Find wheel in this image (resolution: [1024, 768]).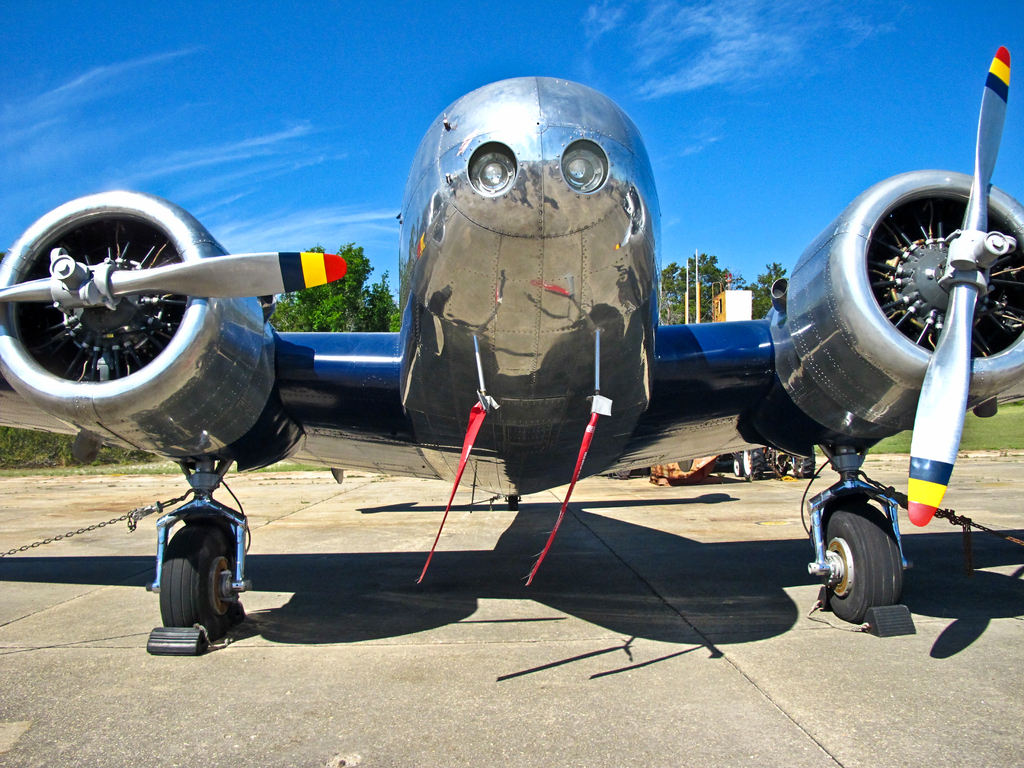
811:497:908:626.
